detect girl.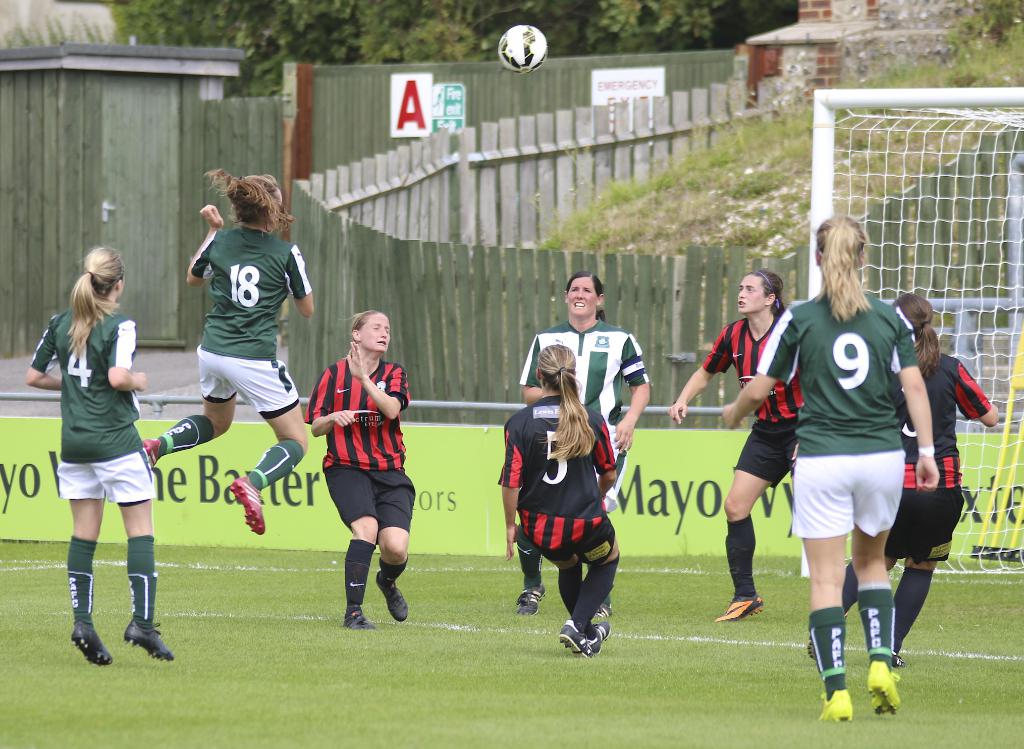
Detected at box(138, 166, 307, 535).
